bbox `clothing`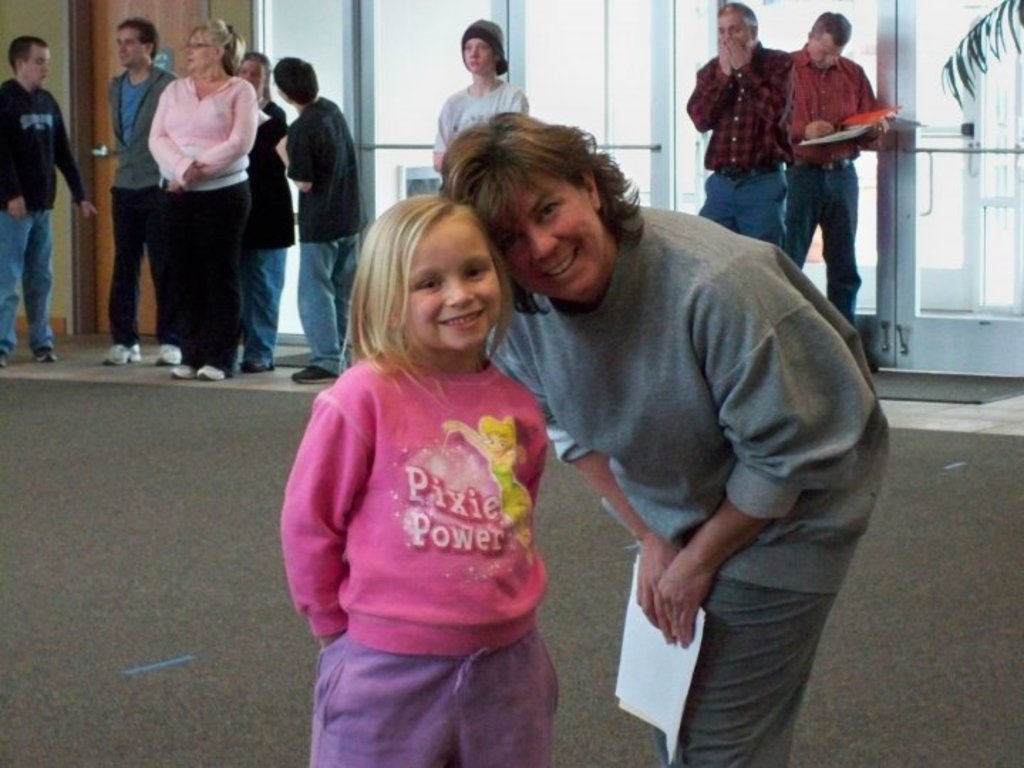
pyautogui.locateOnScreen(316, 629, 560, 767)
